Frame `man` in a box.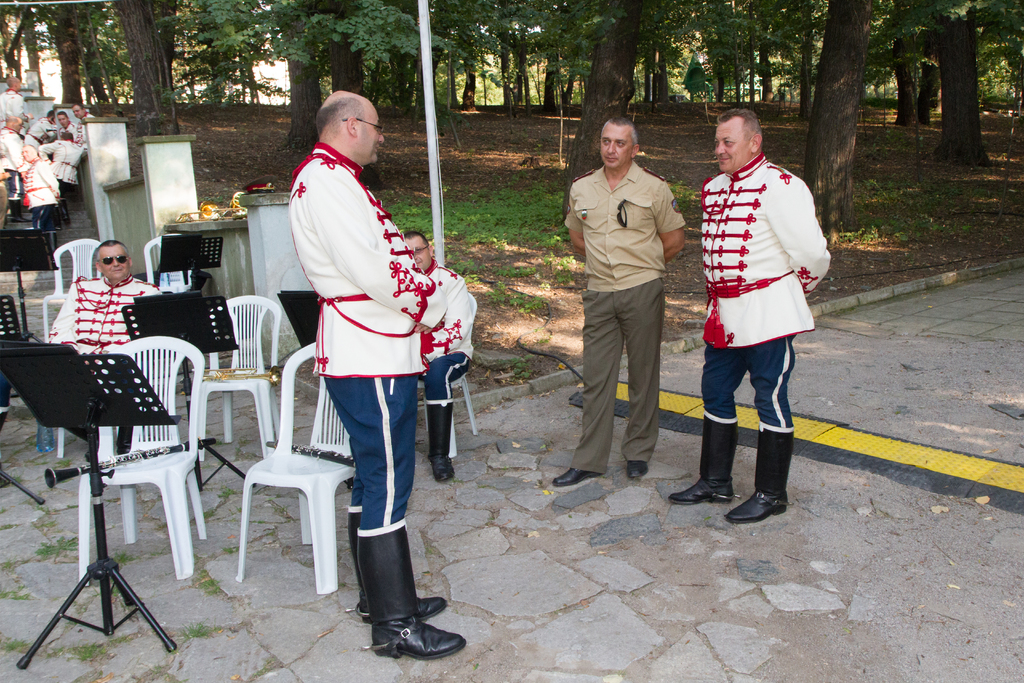
[41,131,87,199].
